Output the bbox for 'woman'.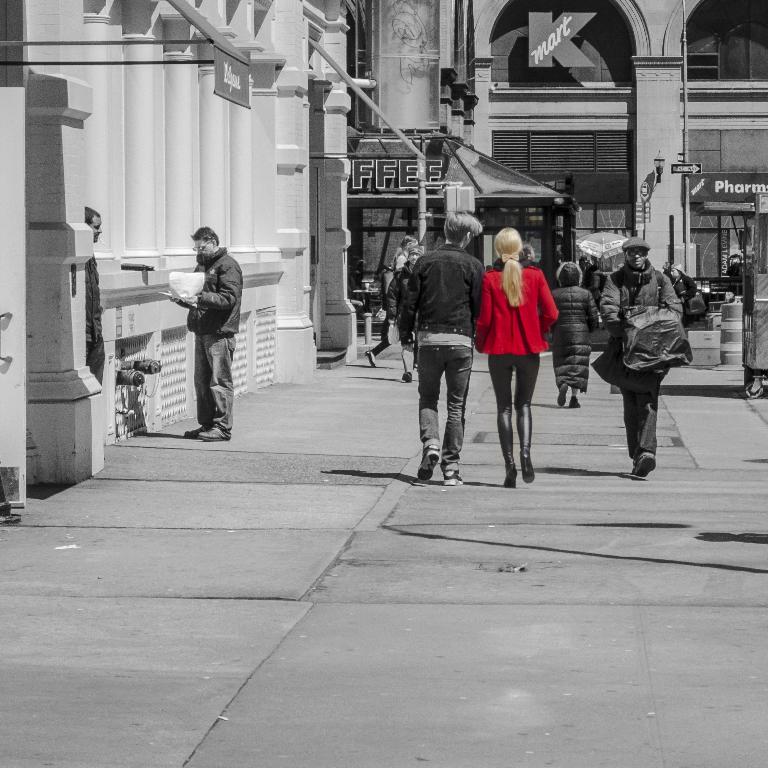
pyautogui.locateOnScreen(473, 228, 556, 491).
